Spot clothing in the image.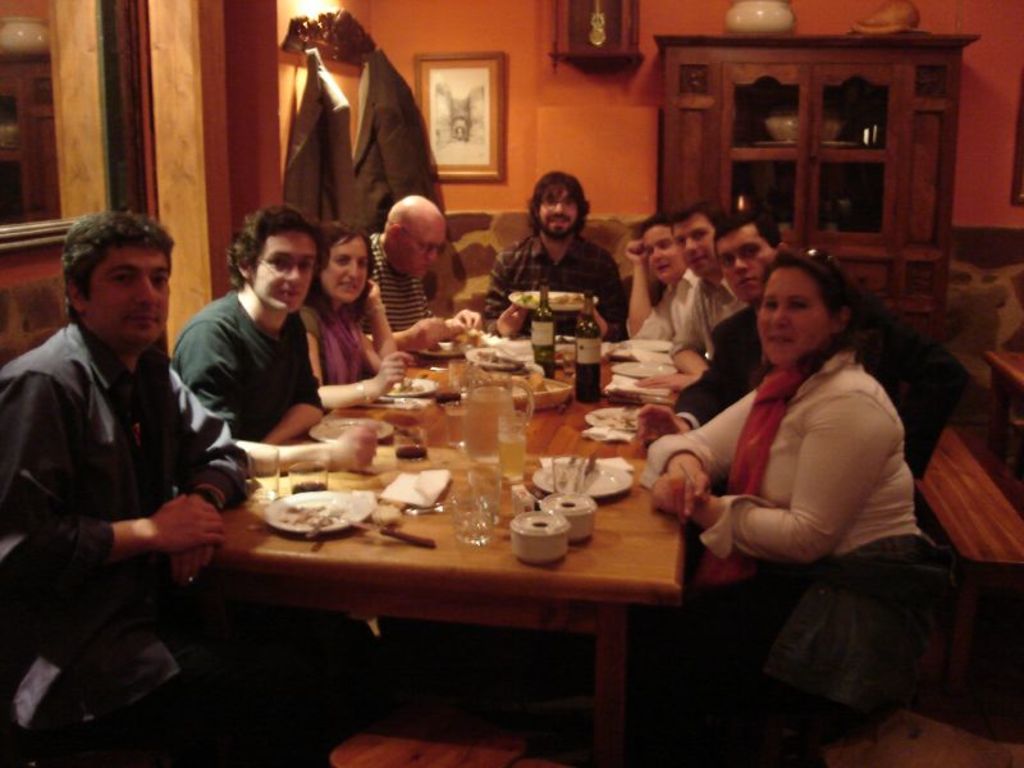
clothing found at left=374, top=234, right=433, bottom=367.
